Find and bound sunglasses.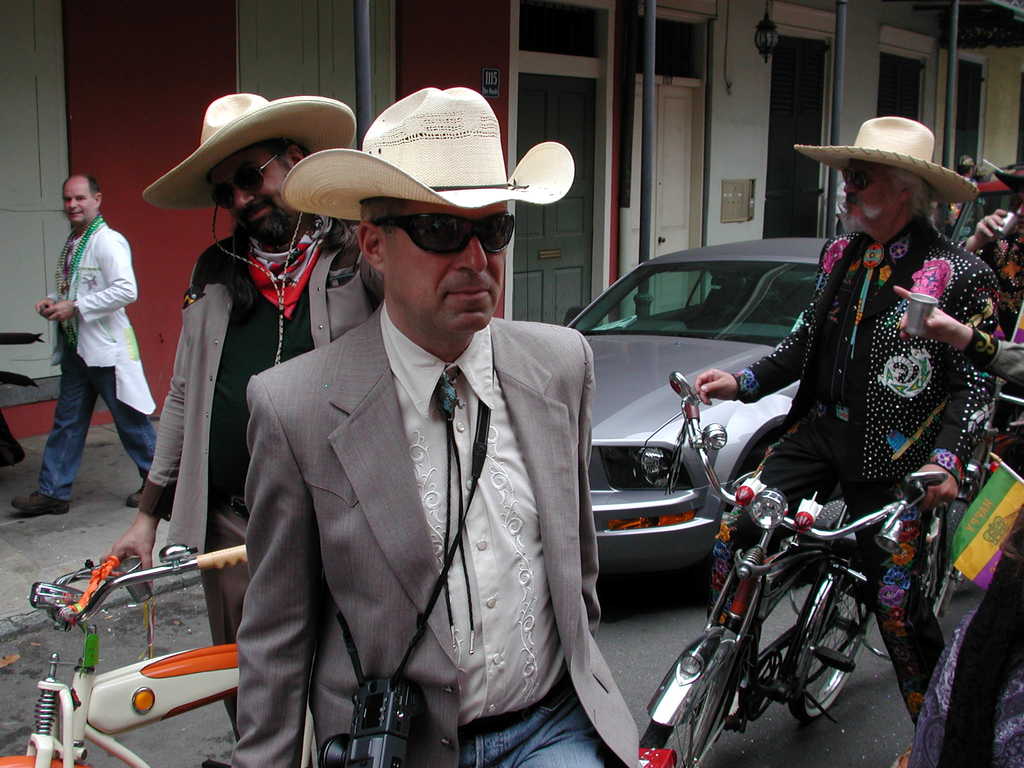
Bound: 842 168 890 191.
